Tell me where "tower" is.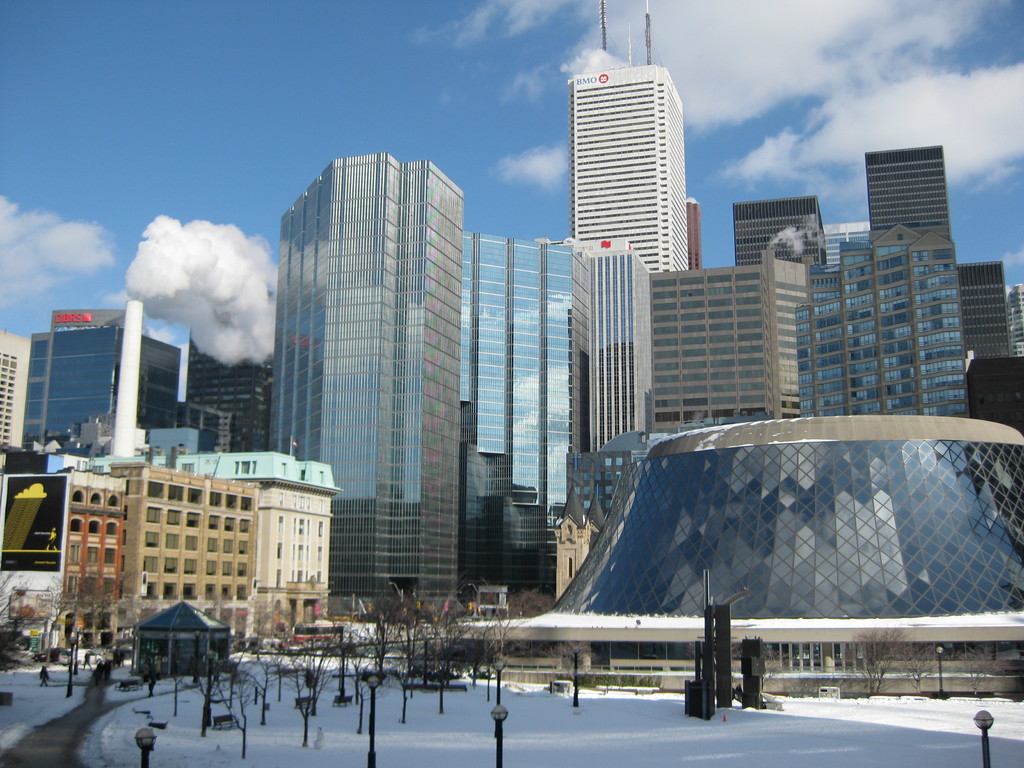
"tower" is at 458:227:572:523.
